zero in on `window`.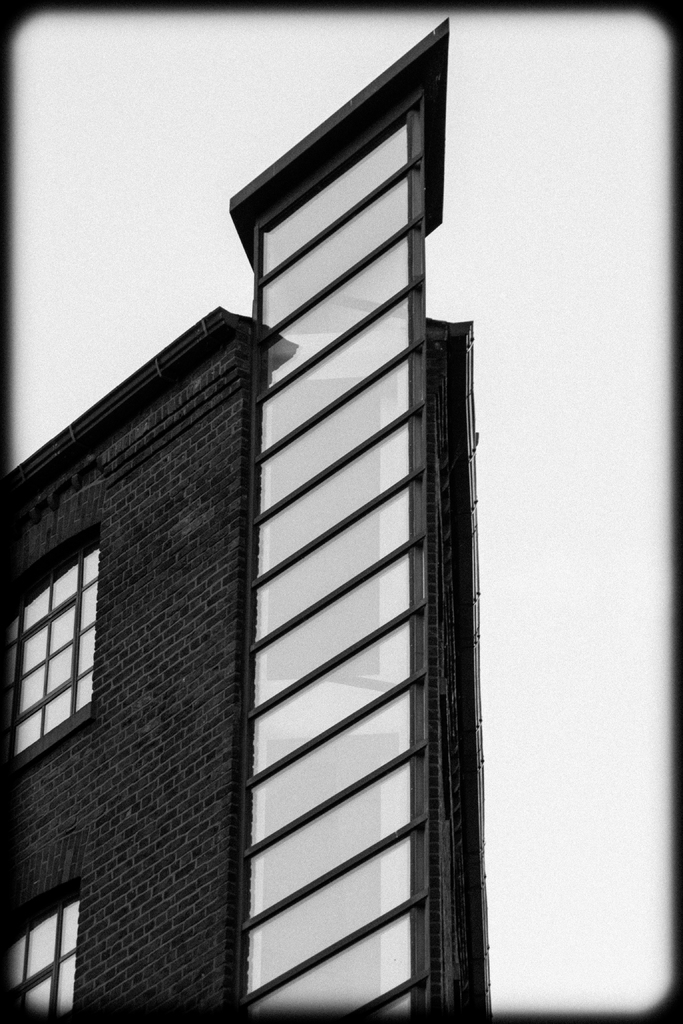
Zeroed in: 21/509/103/776.
